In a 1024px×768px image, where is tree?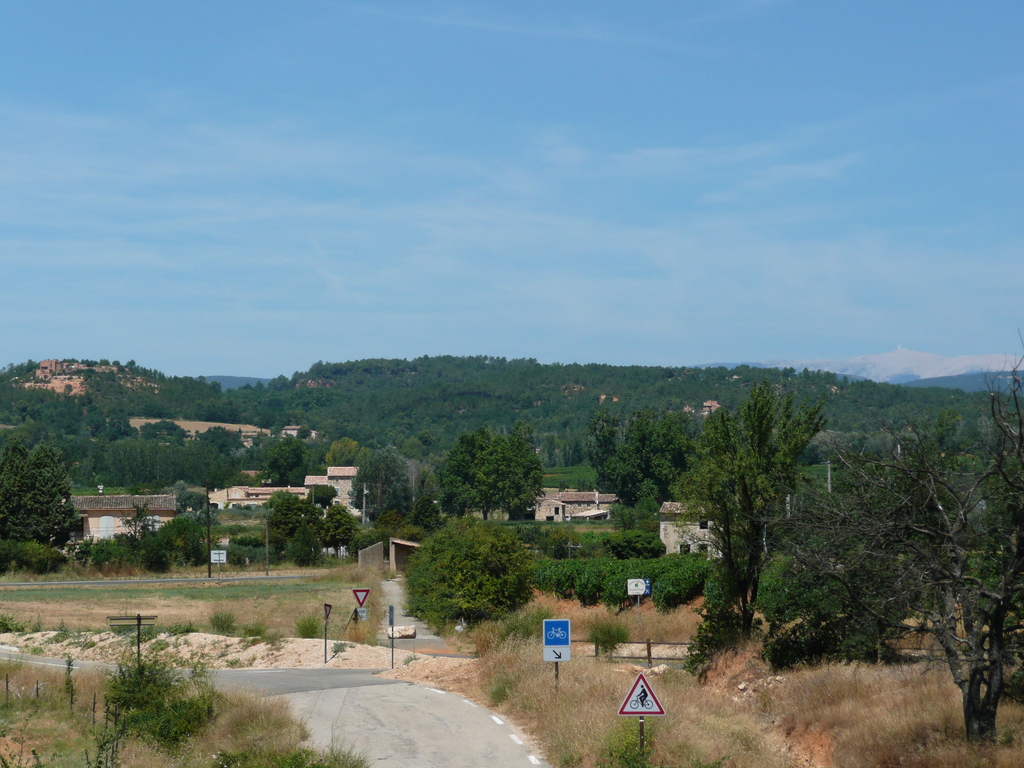
pyautogui.locateOnScreen(680, 368, 834, 650).
